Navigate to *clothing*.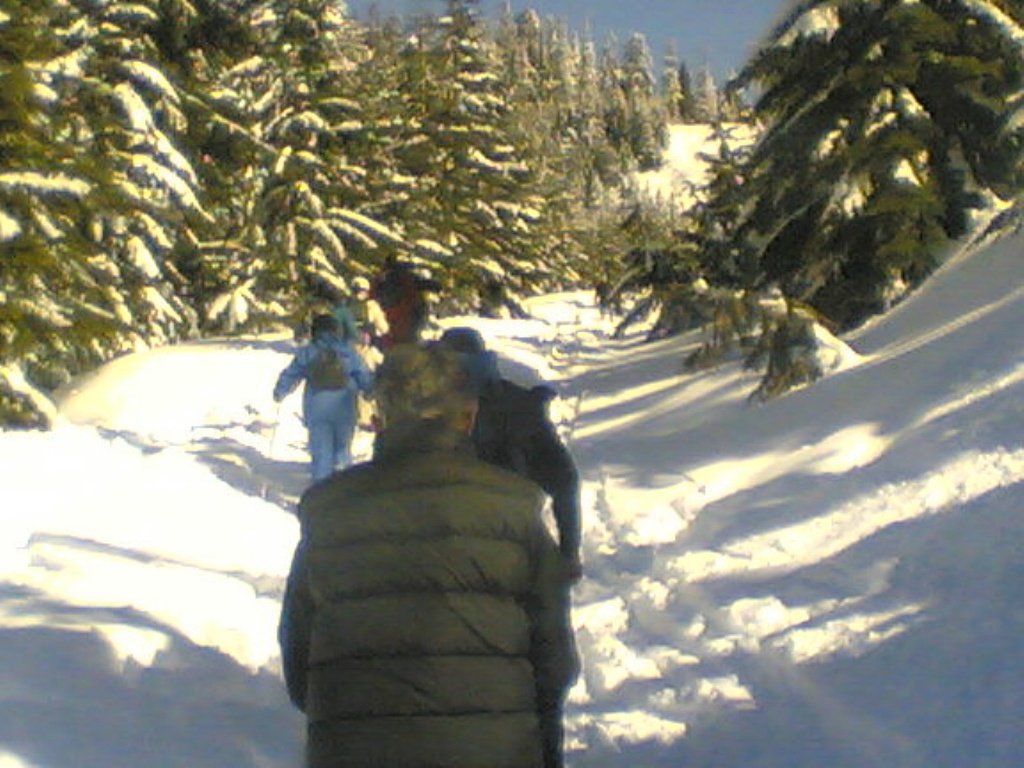
Navigation target: select_region(343, 298, 391, 417).
